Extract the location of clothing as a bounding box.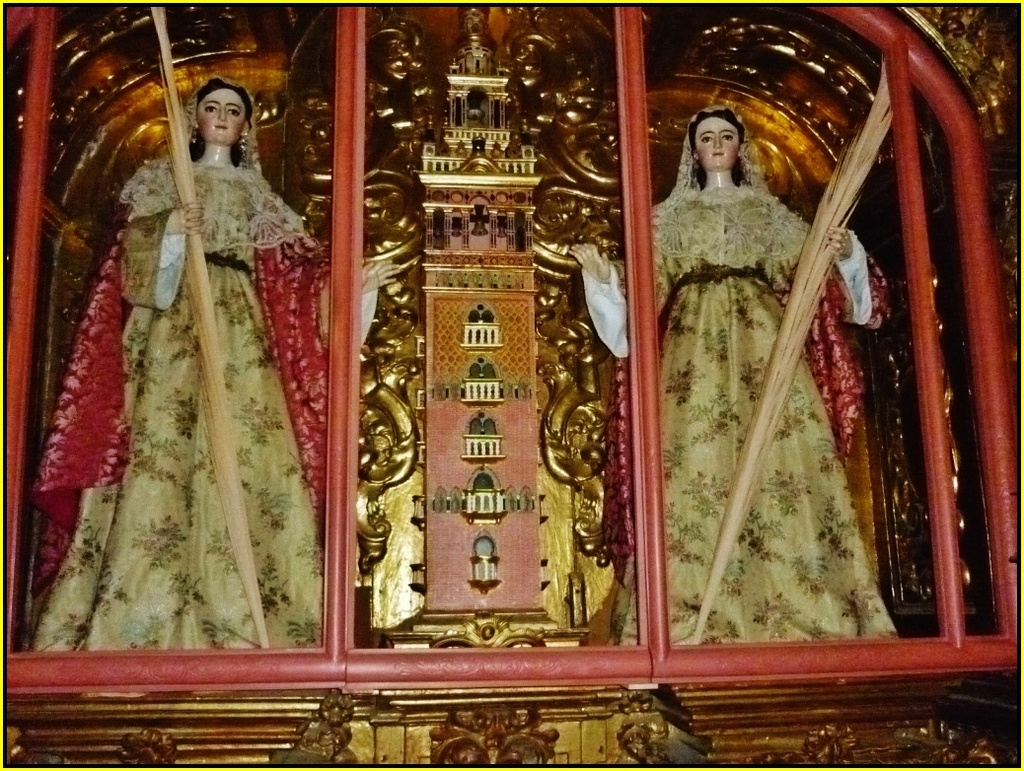
(584, 114, 896, 635).
